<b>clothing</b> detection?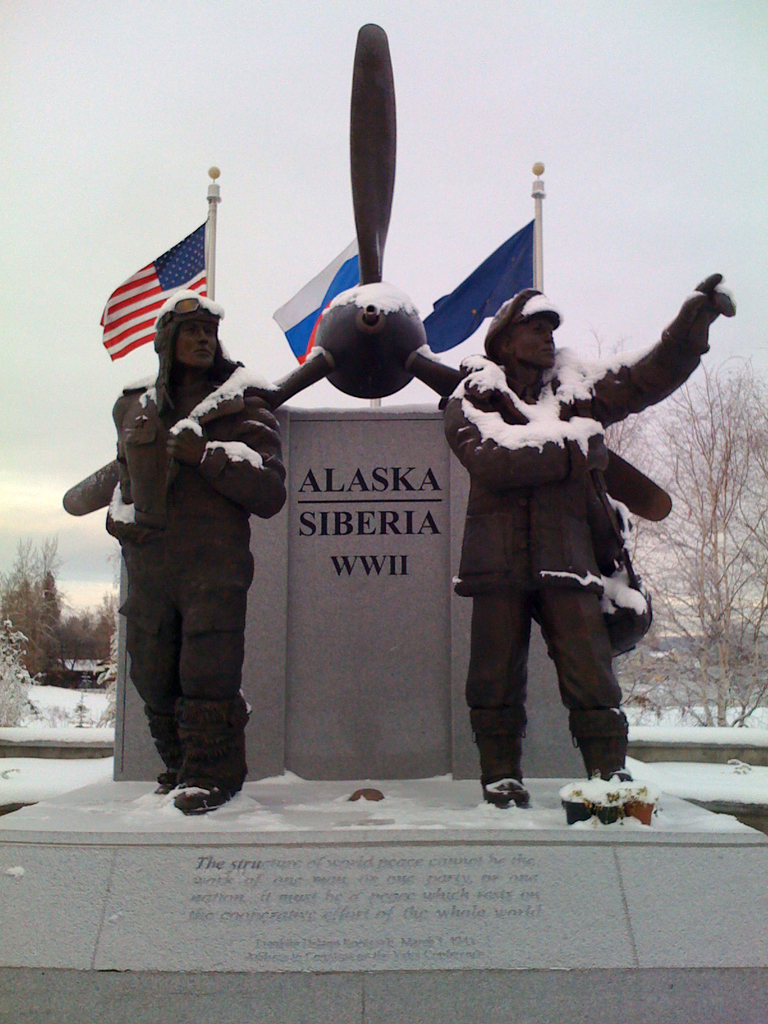
box(453, 314, 710, 786)
